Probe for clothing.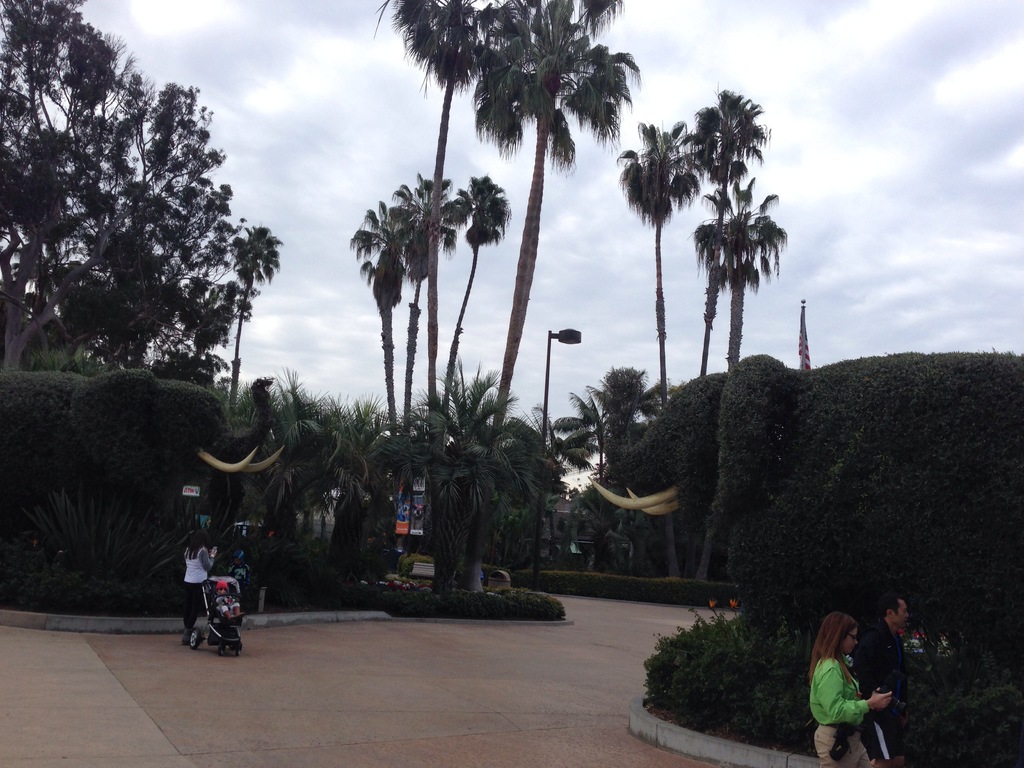
Probe result: (left=181, top=542, right=219, bottom=643).
